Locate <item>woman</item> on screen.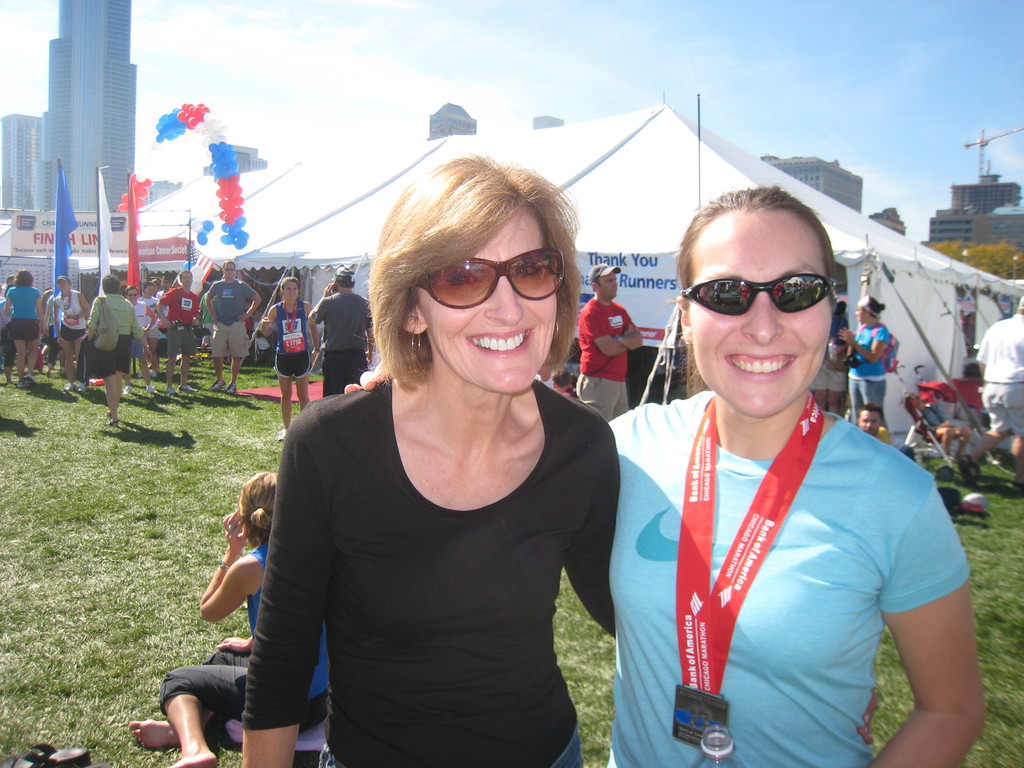
On screen at <bbox>3, 266, 50, 387</bbox>.
